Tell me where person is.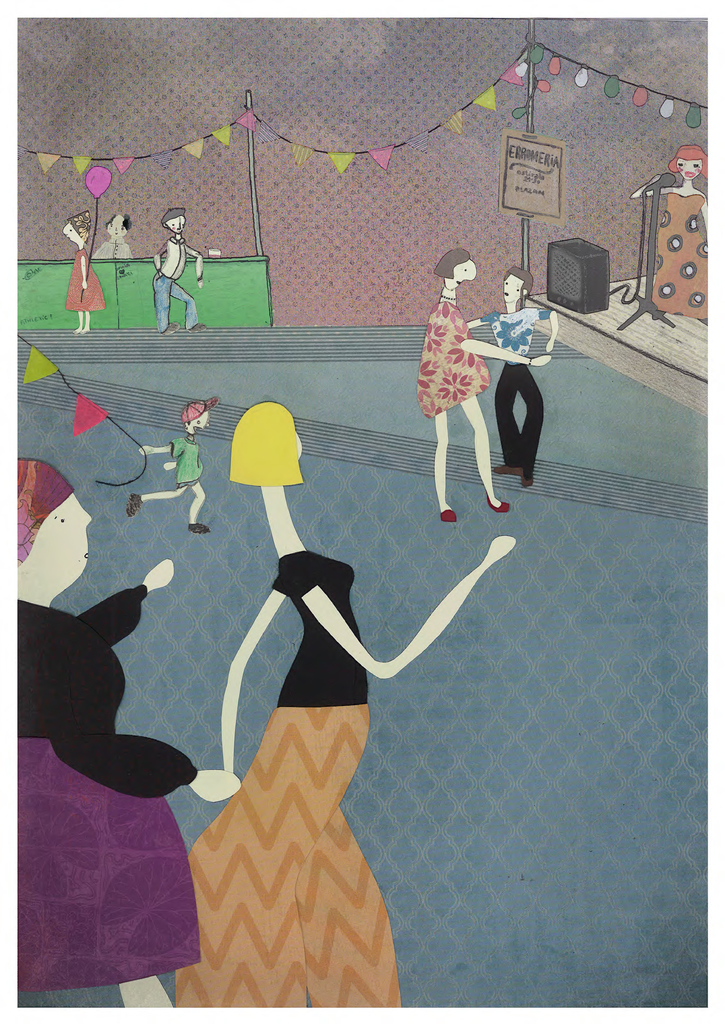
person is at 153,202,208,337.
